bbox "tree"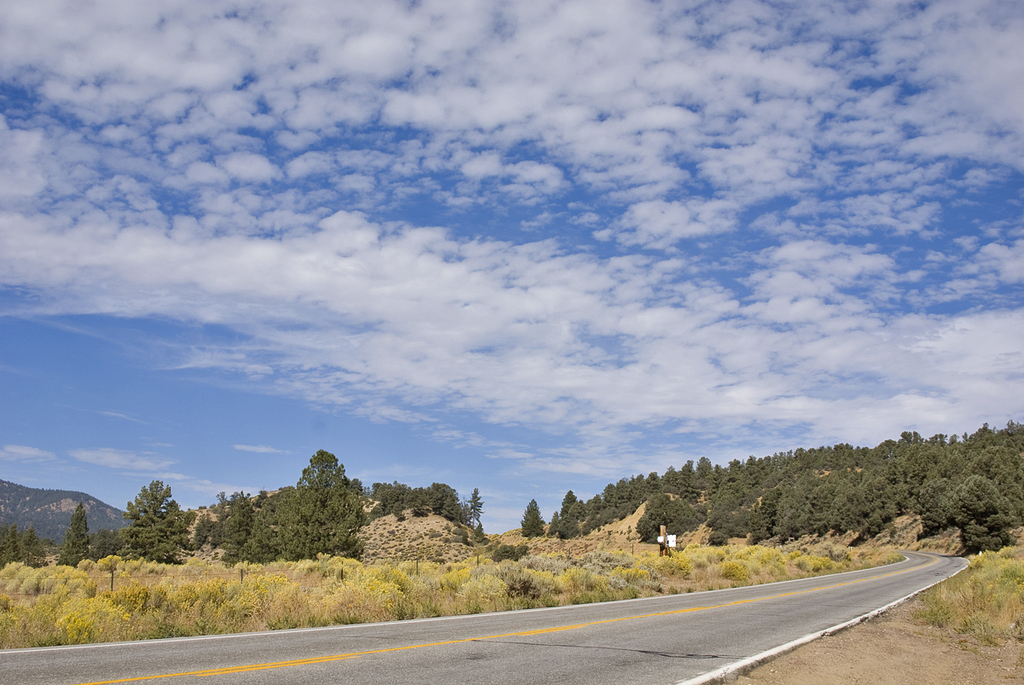
bbox=(0, 508, 37, 575)
